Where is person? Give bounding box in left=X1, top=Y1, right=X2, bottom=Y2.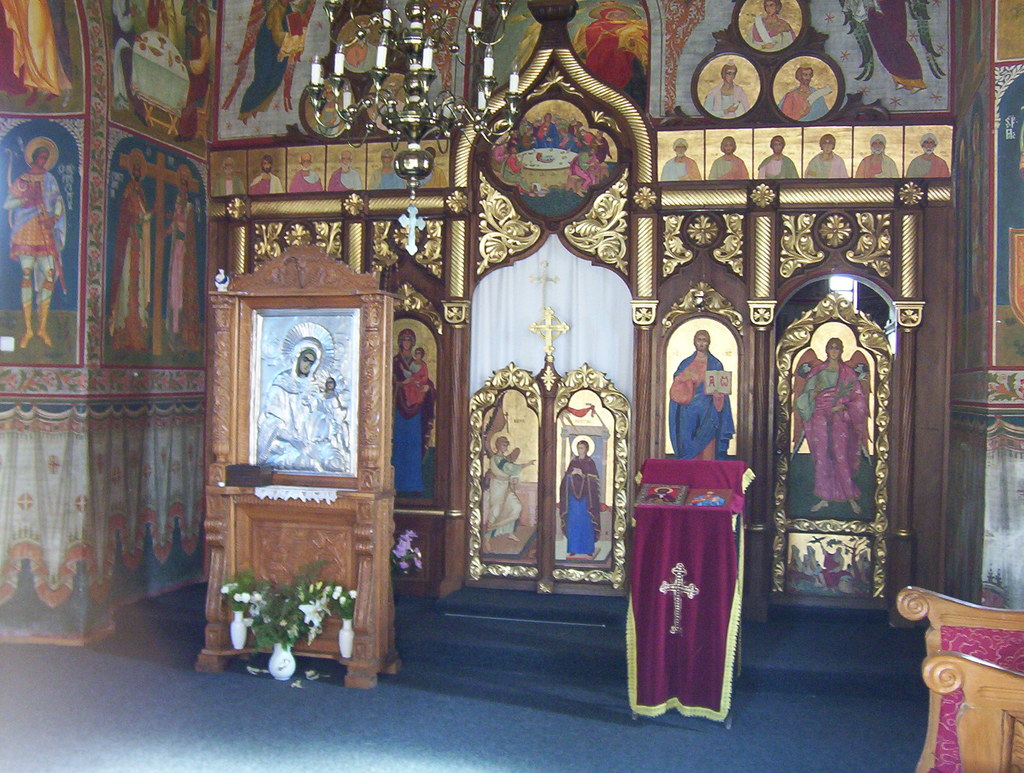
left=323, top=374, right=339, bottom=398.
